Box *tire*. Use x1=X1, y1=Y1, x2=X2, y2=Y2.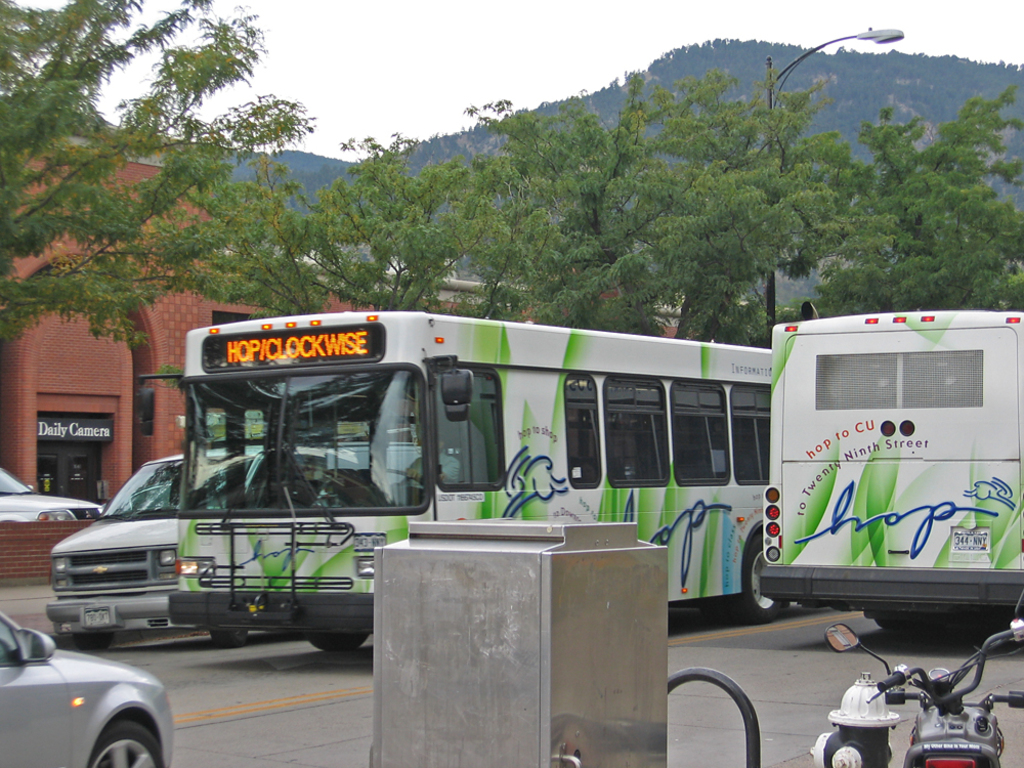
x1=71, y1=633, x2=114, y2=653.
